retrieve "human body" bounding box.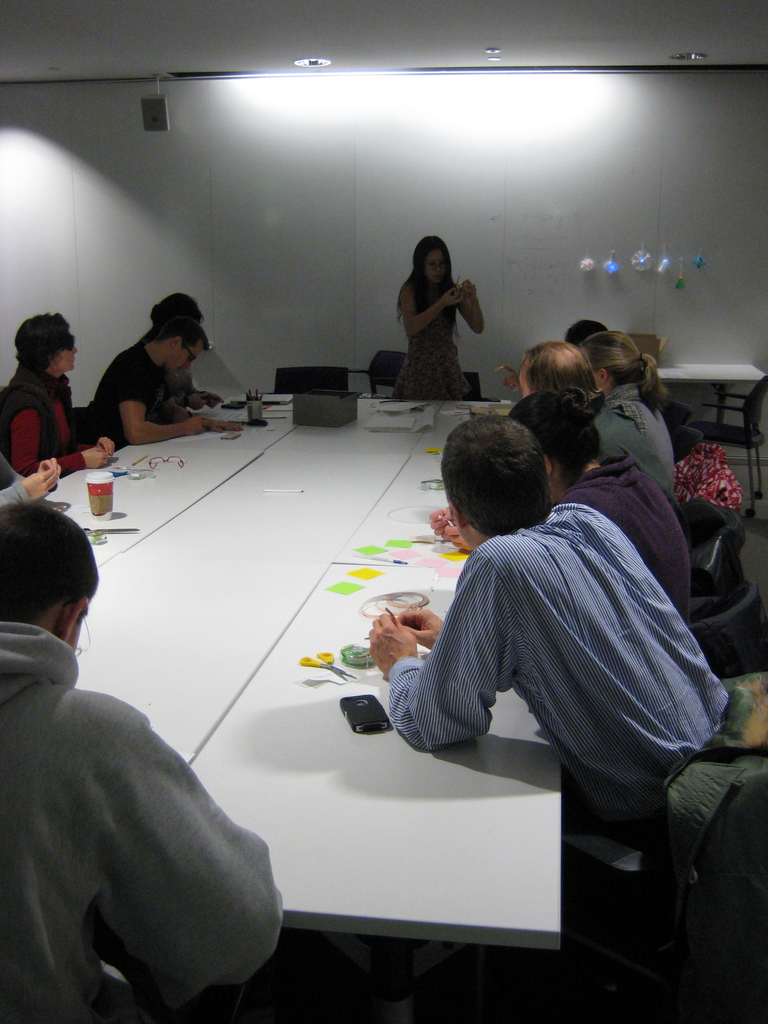
Bounding box: 591,399,681,497.
